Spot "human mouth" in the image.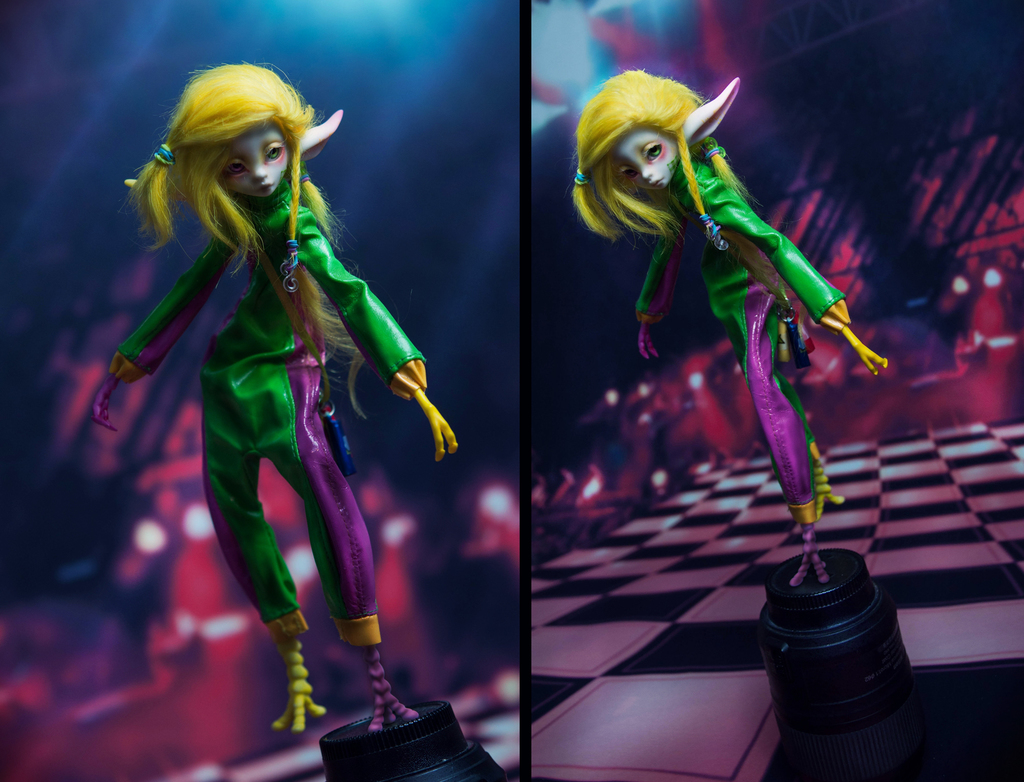
"human mouth" found at 250:180:280:196.
